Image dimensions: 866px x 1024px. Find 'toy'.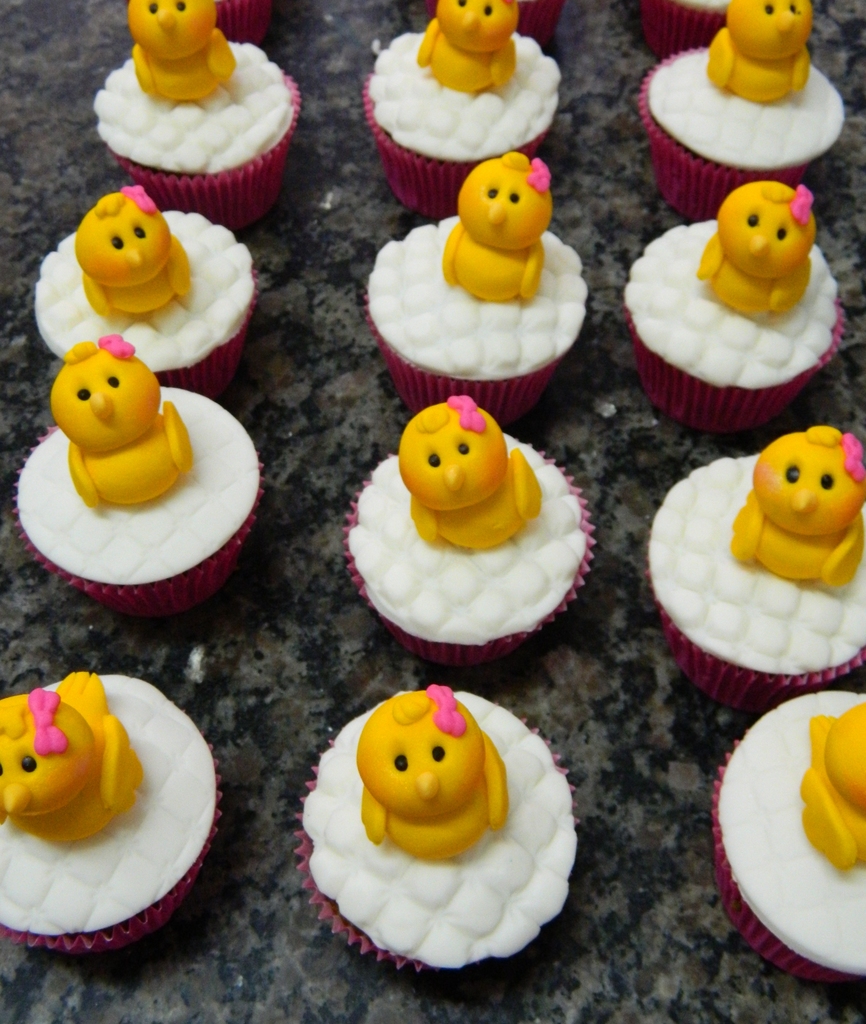
x1=645, y1=420, x2=865, y2=719.
